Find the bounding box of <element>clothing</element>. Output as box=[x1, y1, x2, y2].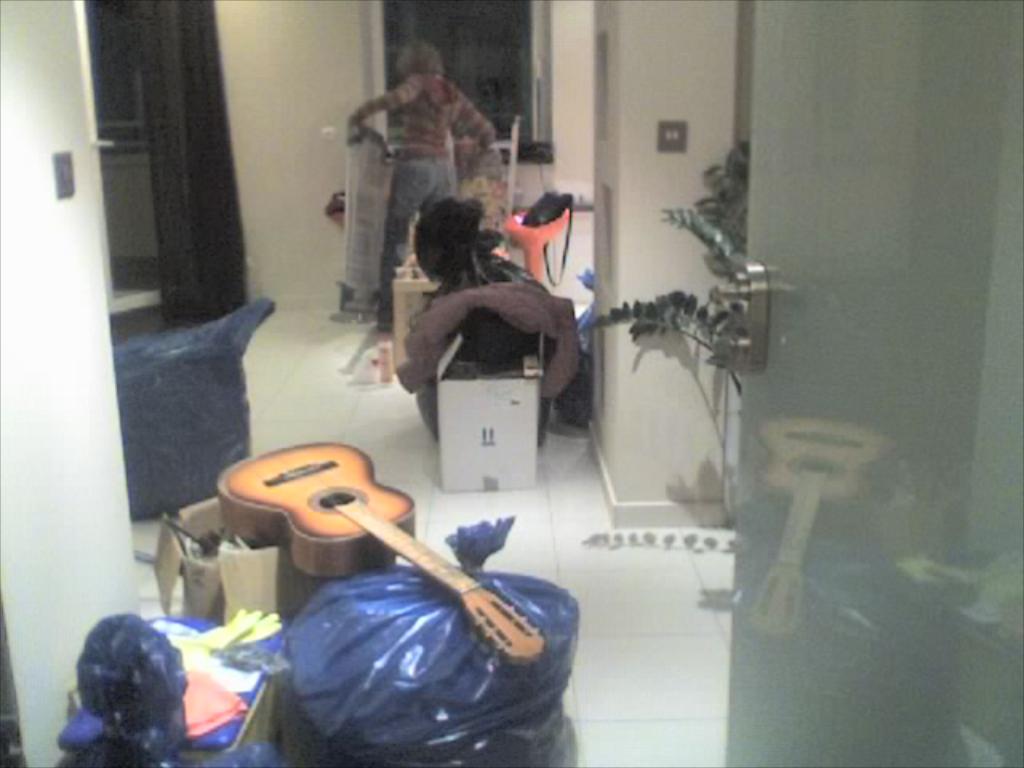
box=[347, 69, 498, 178].
